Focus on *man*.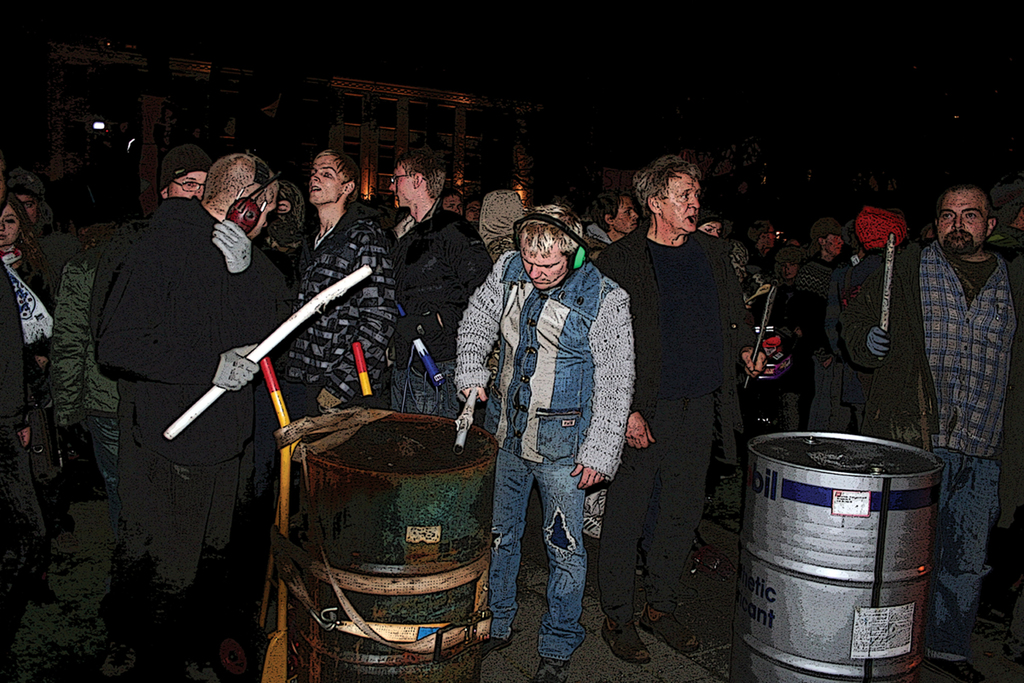
Focused at select_region(44, 152, 214, 541).
